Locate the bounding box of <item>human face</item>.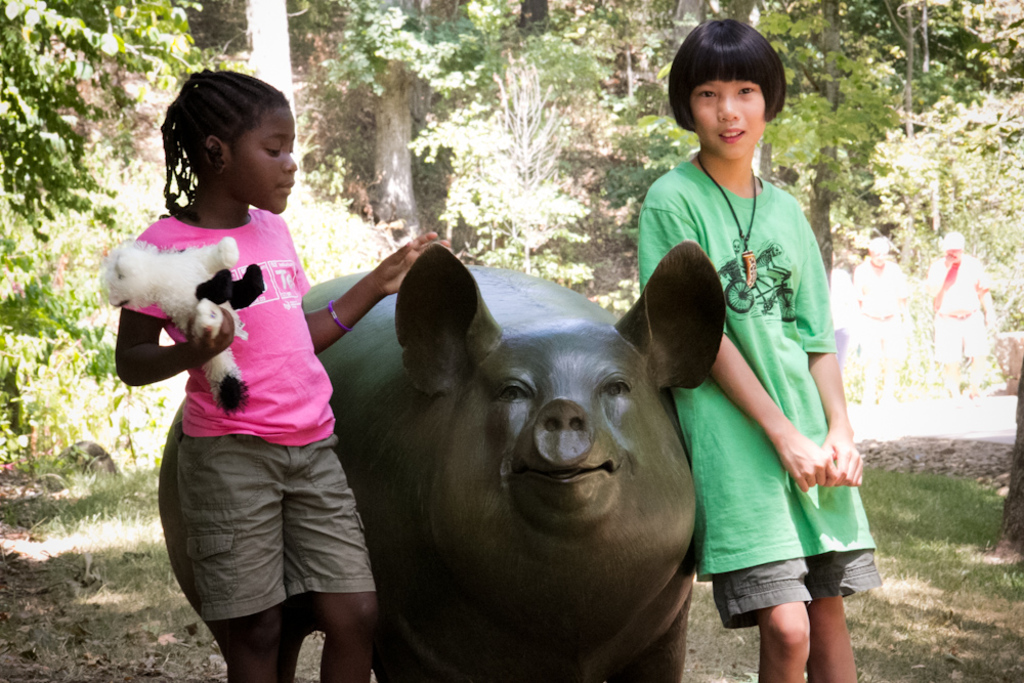
Bounding box: (691,80,761,160).
